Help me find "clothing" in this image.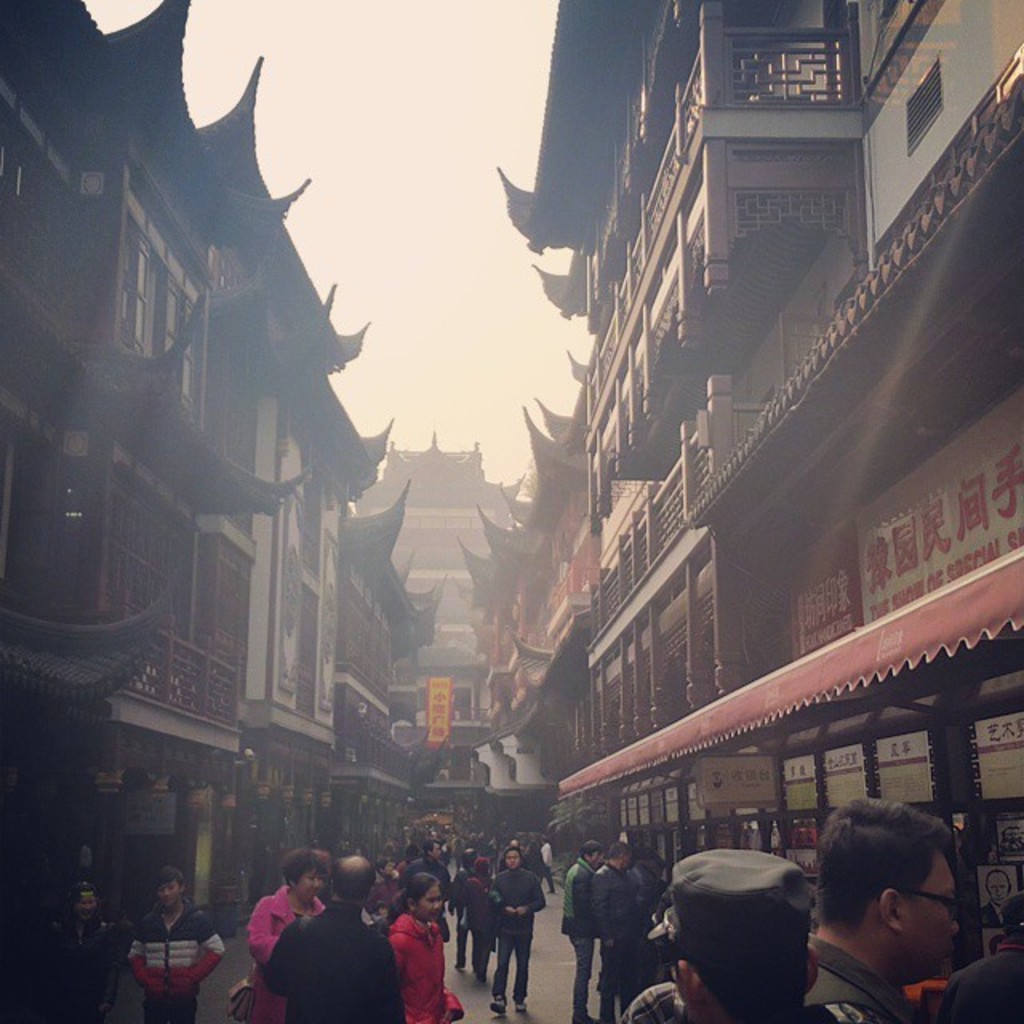
Found it: pyautogui.locateOnScreen(42, 906, 117, 1022).
